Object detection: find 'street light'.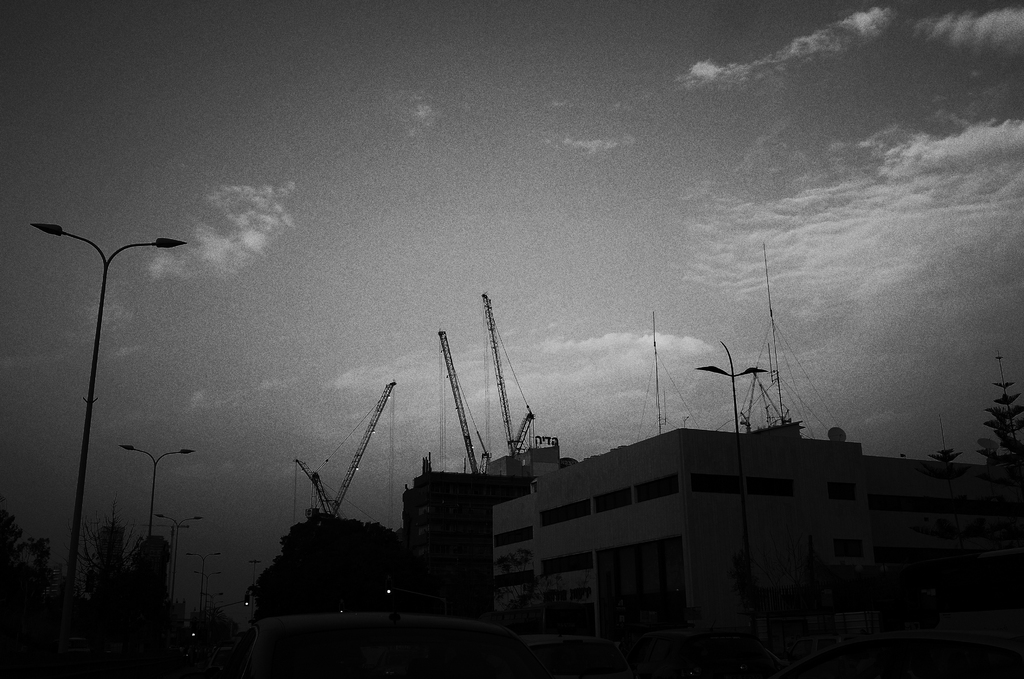
l=186, t=555, r=230, b=623.
